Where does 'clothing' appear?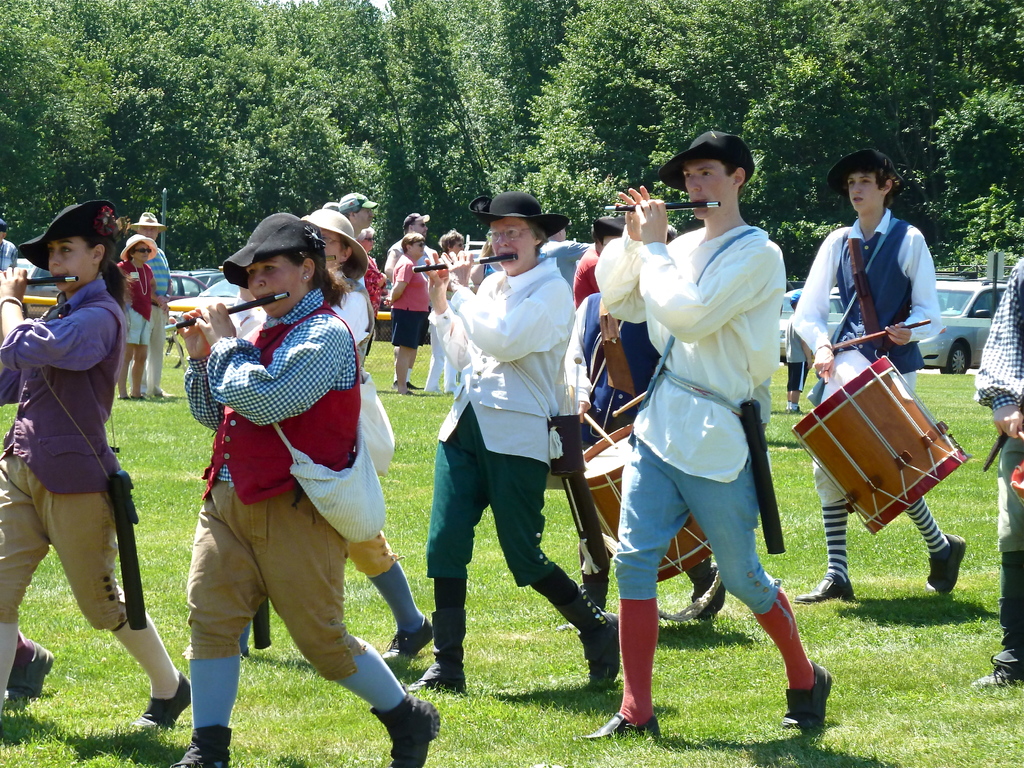
Appears at rect(122, 260, 153, 351).
